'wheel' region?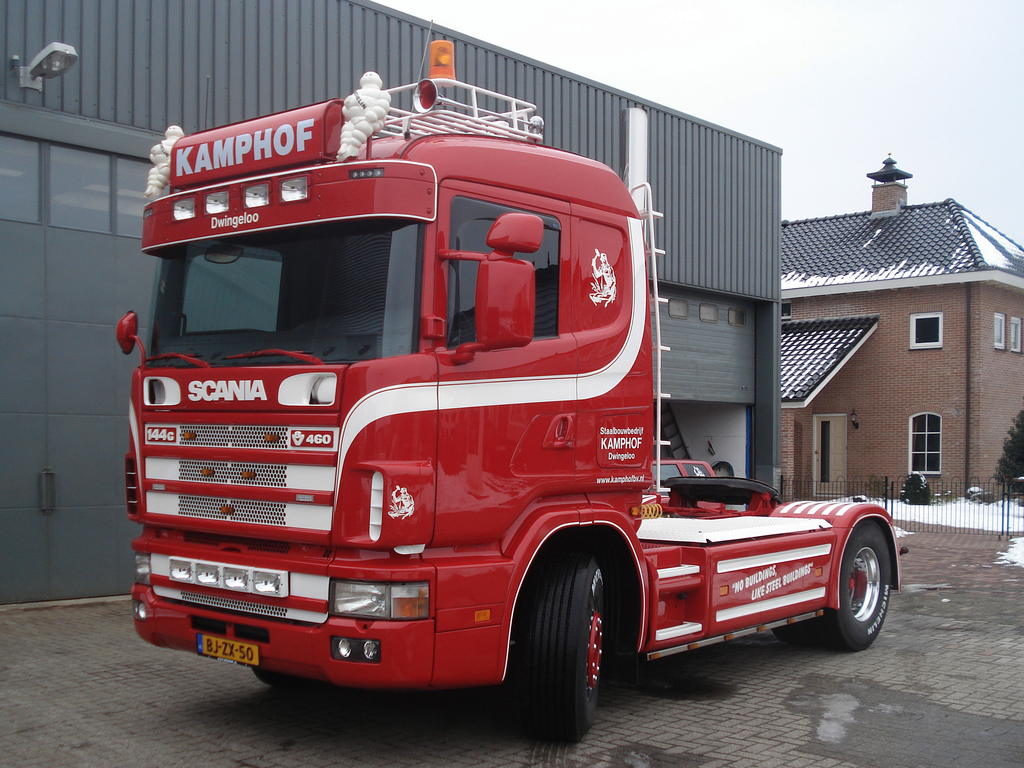
detection(817, 521, 888, 651)
